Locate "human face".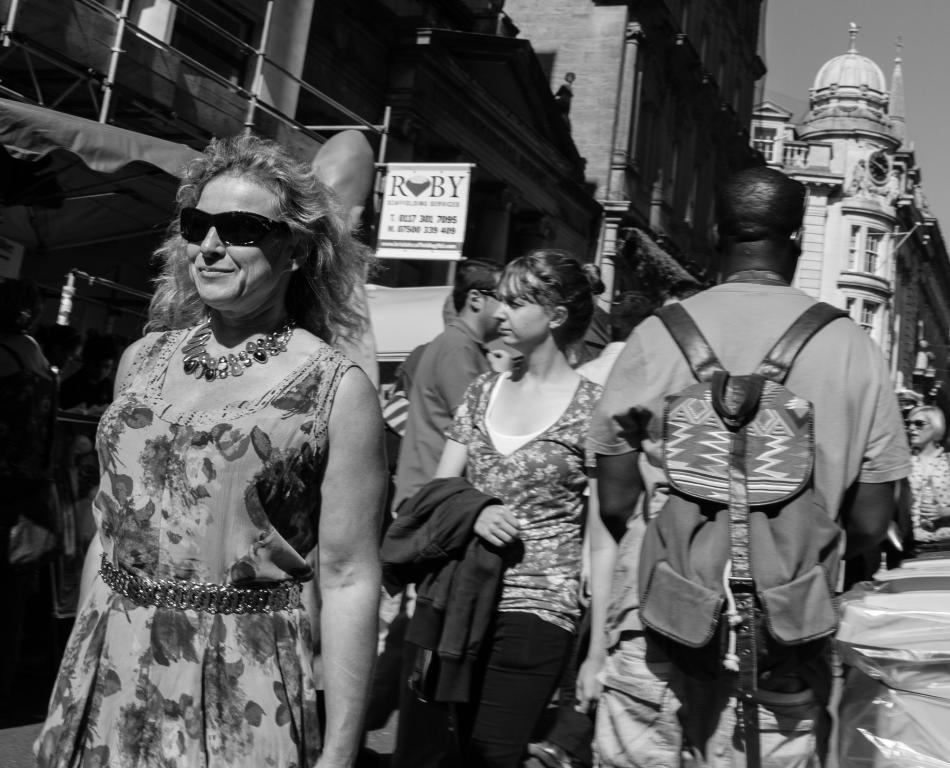
Bounding box: <bbox>188, 169, 287, 305</bbox>.
